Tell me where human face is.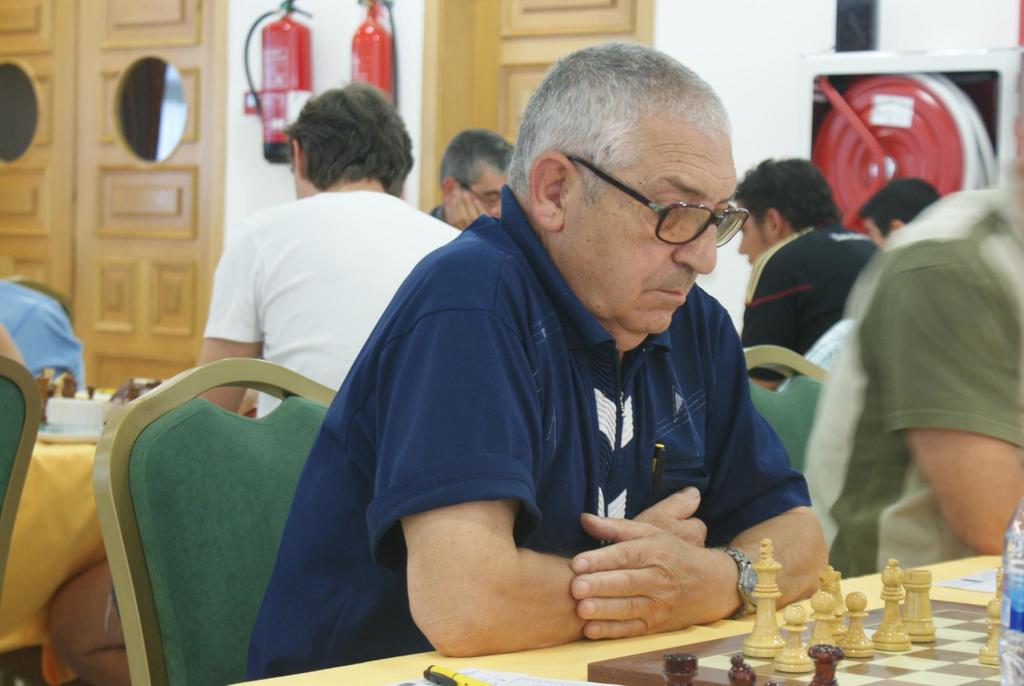
human face is at bbox(734, 200, 769, 263).
